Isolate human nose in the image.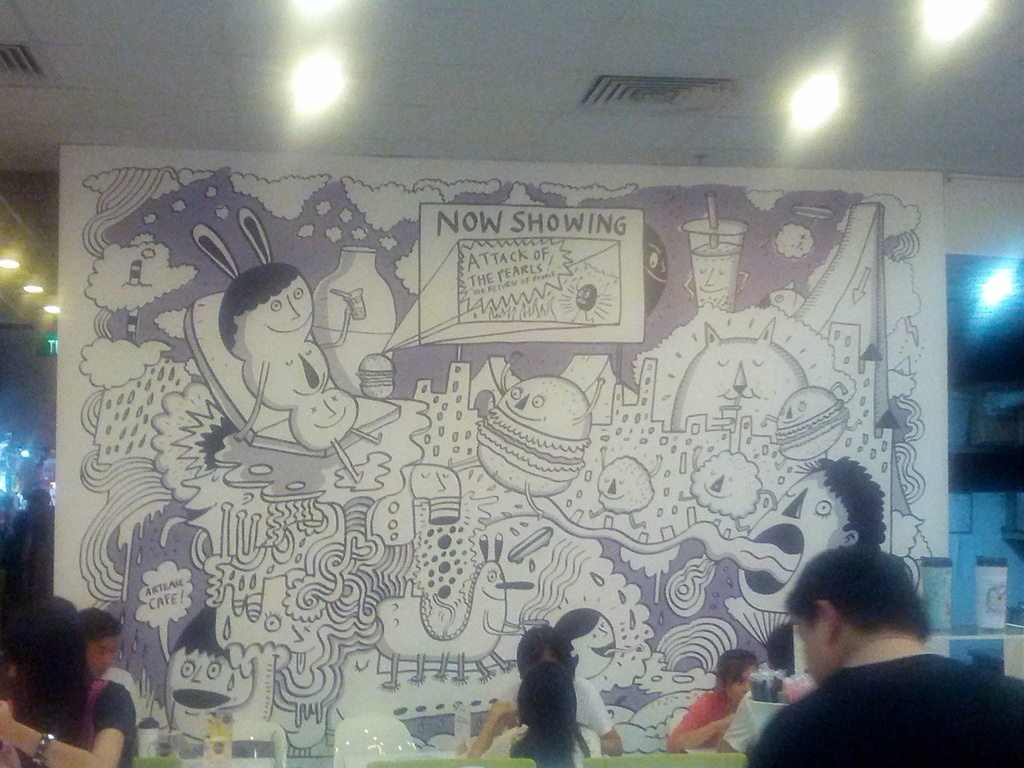
Isolated region: {"x1": 191, "y1": 666, "x2": 201, "y2": 683}.
